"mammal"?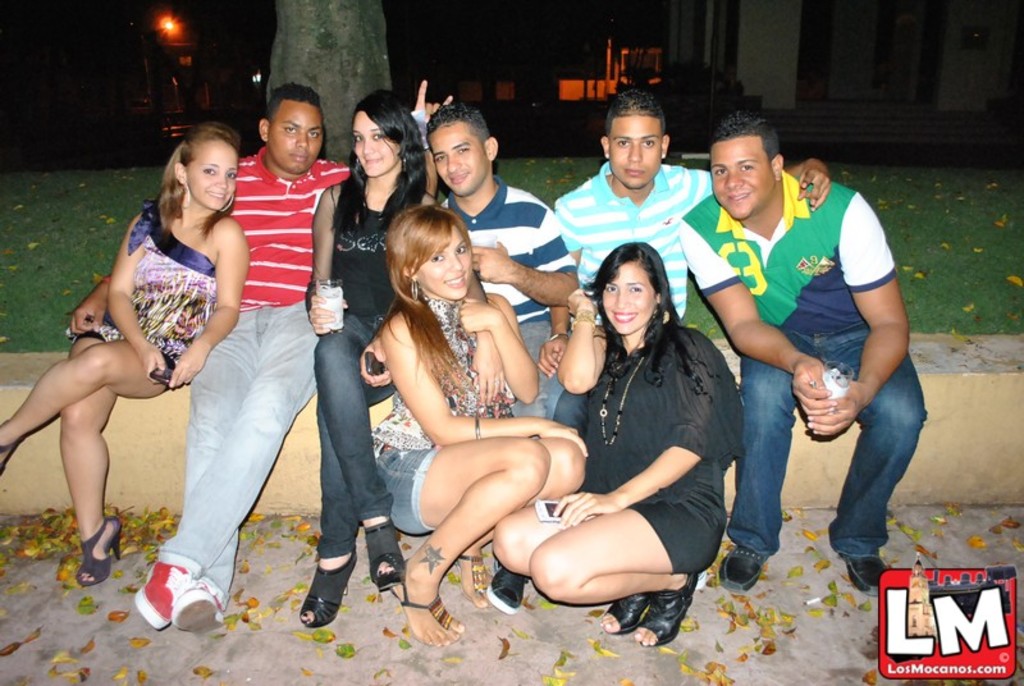
65 79 456 636
